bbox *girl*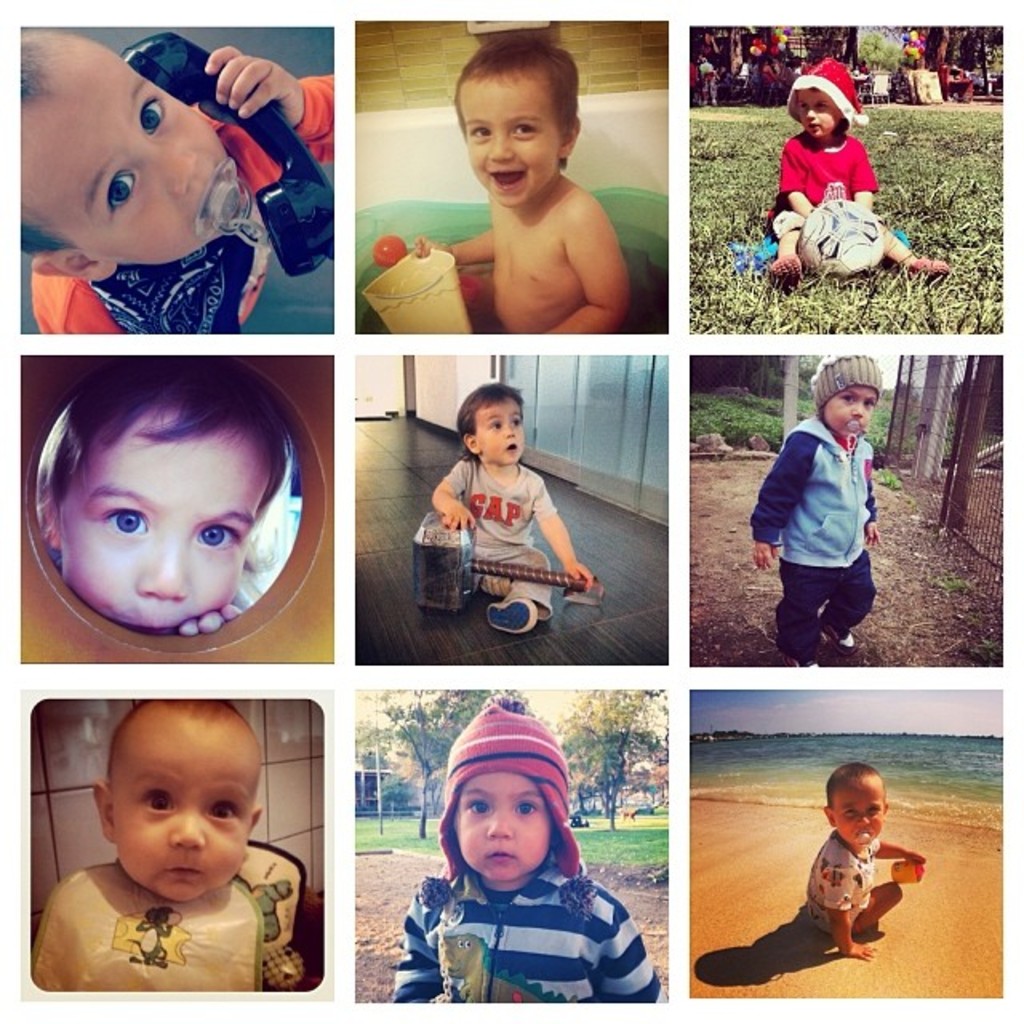
bbox=(29, 701, 278, 1000)
